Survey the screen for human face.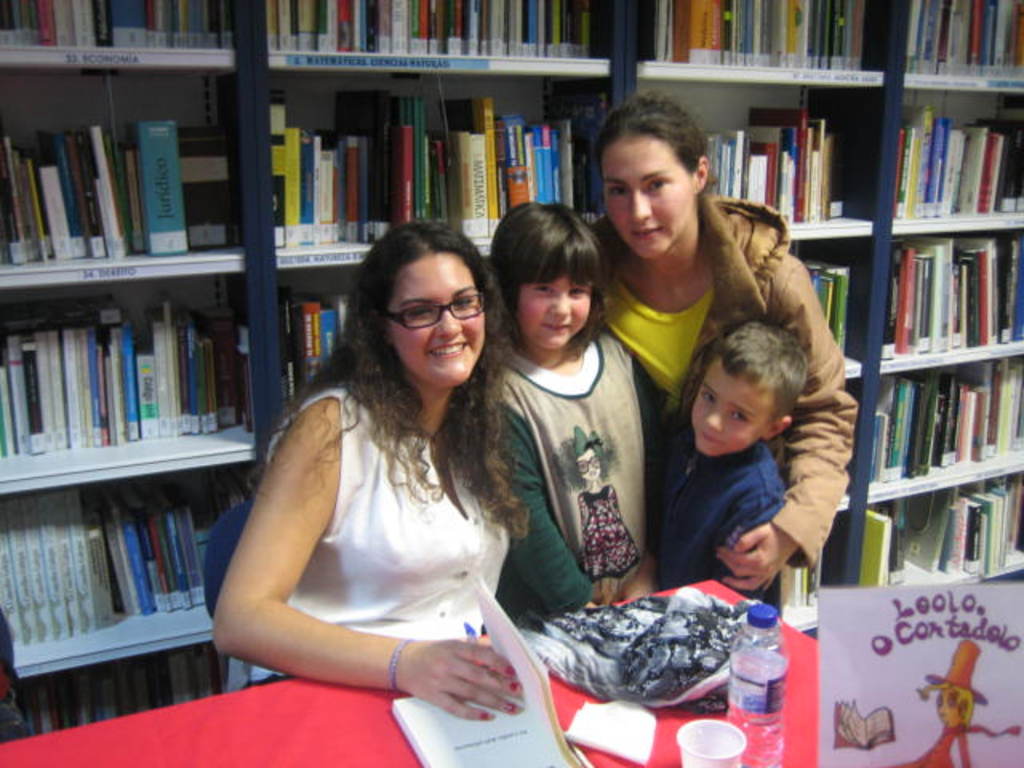
Survey found: l=691, t=368, r=768, b=458.
